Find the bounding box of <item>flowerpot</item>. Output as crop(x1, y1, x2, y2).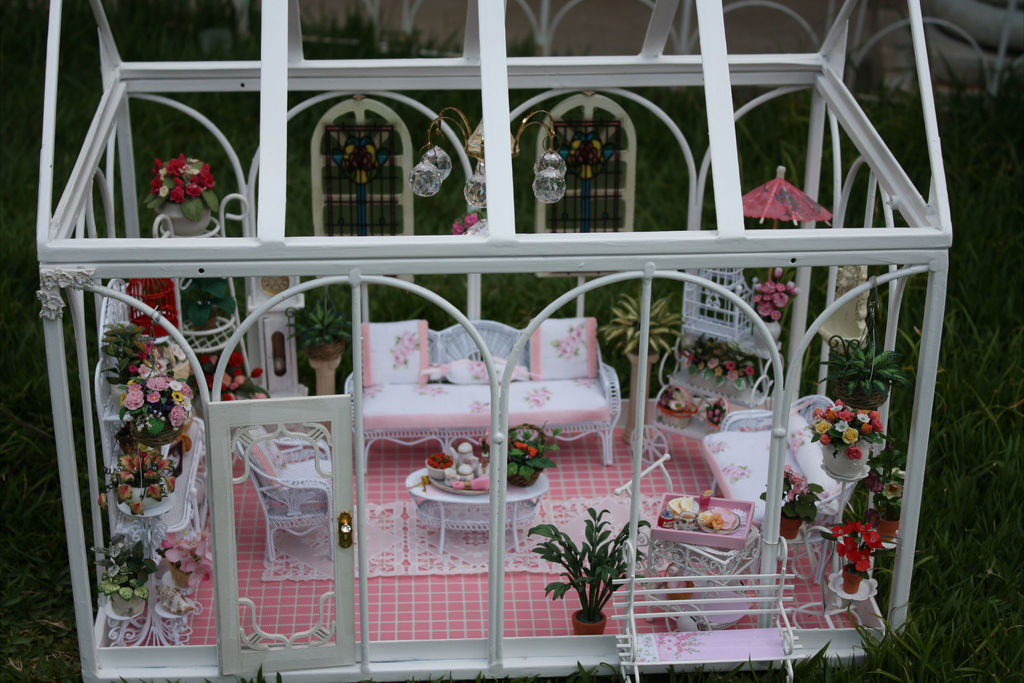
crop(843, 562, 862, 594).
